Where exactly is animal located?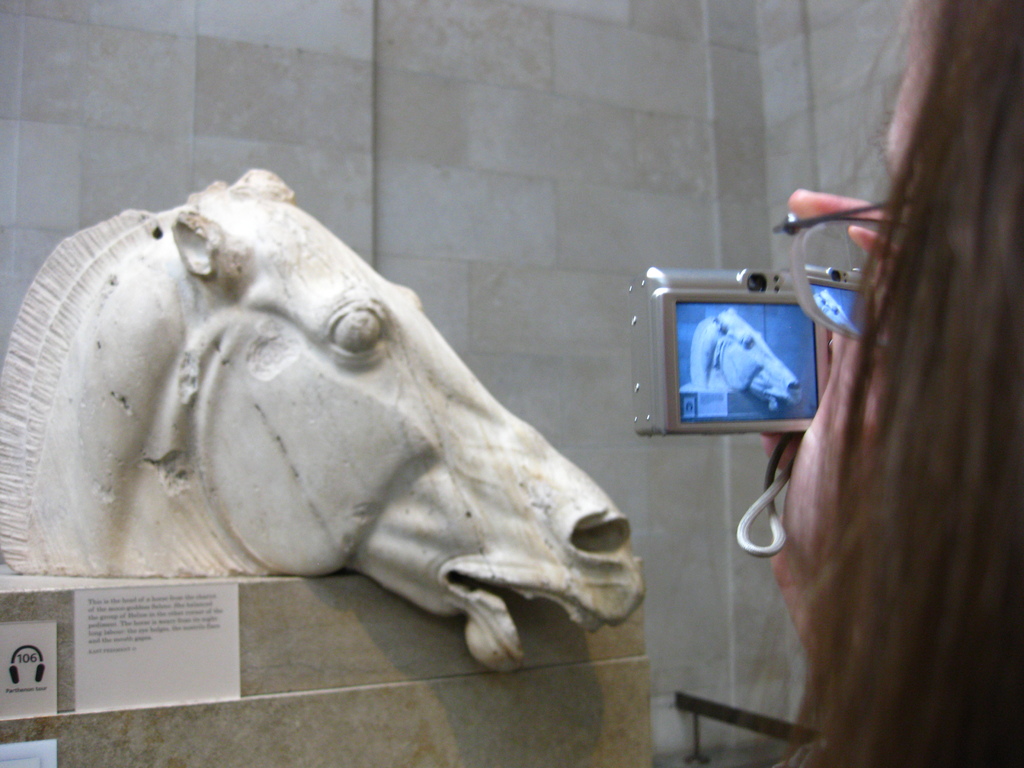
Its bounding box is l=0, t=163, r=649, b=679.
